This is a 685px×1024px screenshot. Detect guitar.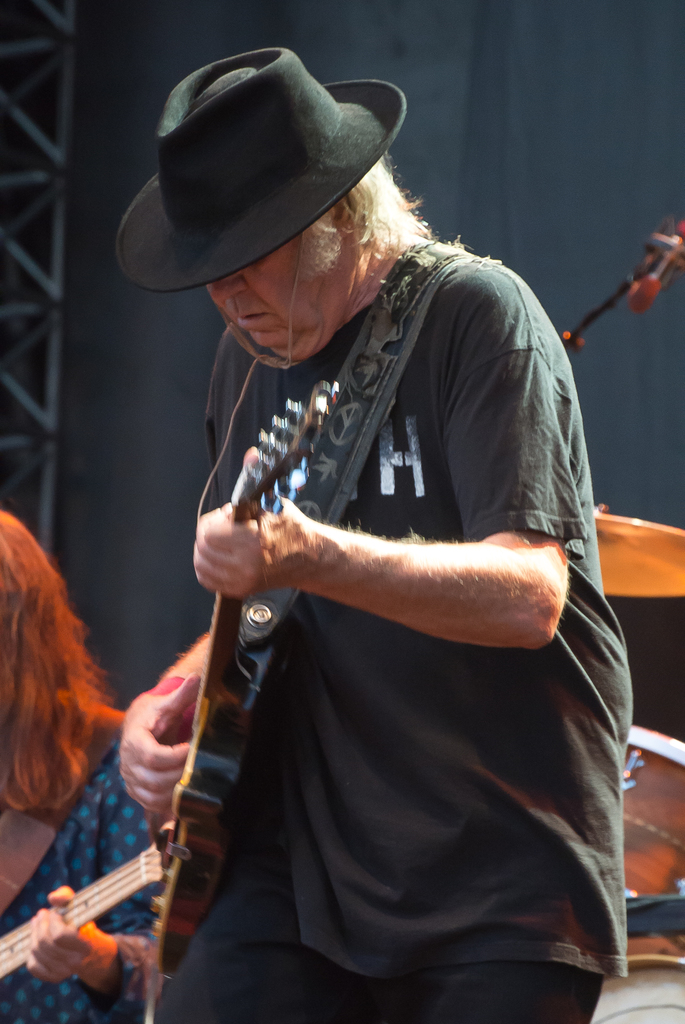
<bbox>143, 373, 345, 980</bbox>.
